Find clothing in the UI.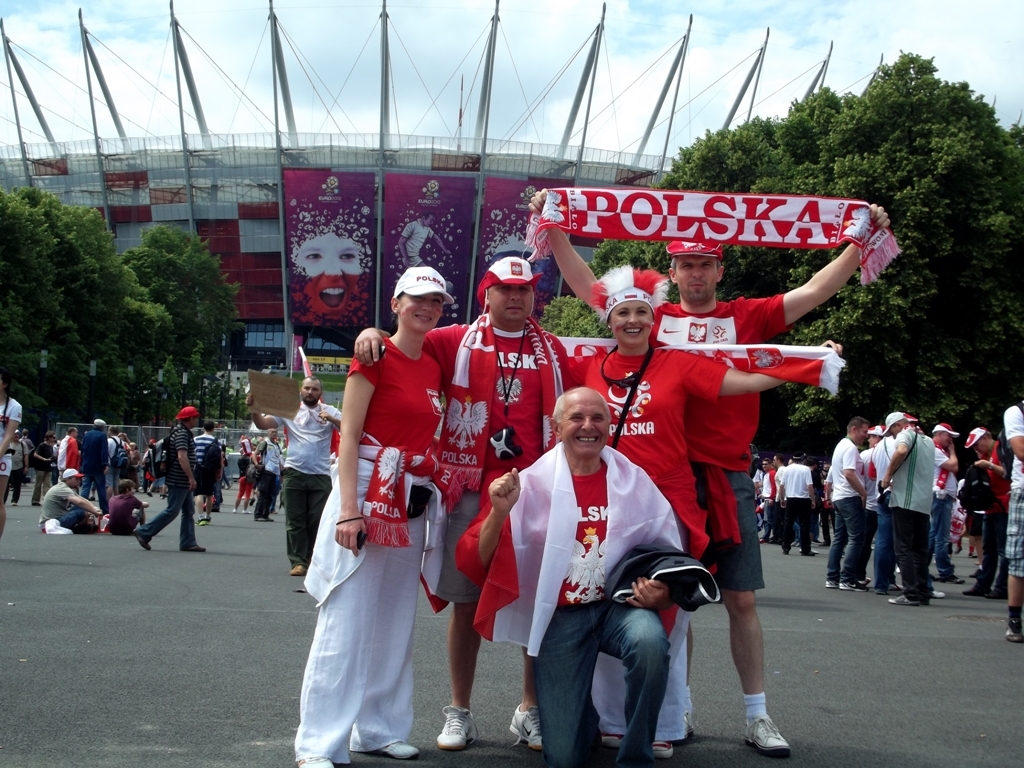
UI element at {"x1": 886, "y1": 427, "x2": 932, "y2": 602}.
